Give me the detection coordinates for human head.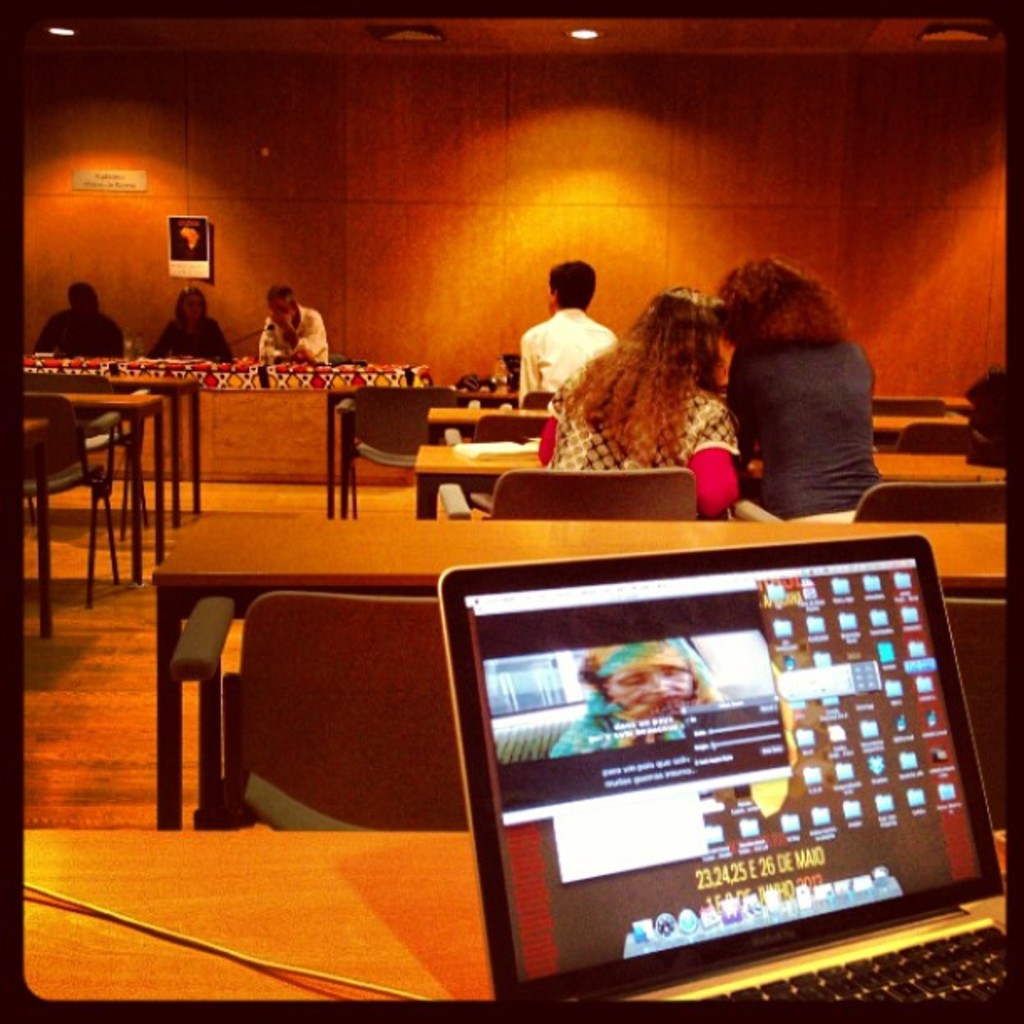
x1=266 y1=288 x2=301 y2=325.
